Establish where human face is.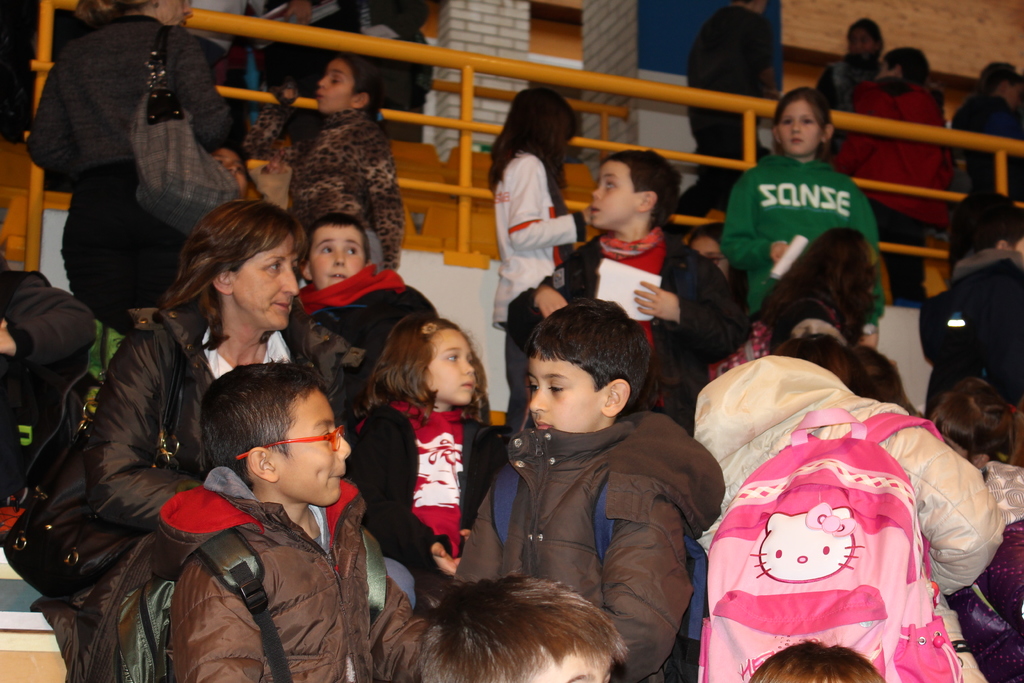
Established at BBox(316, 57, 351, 115).
